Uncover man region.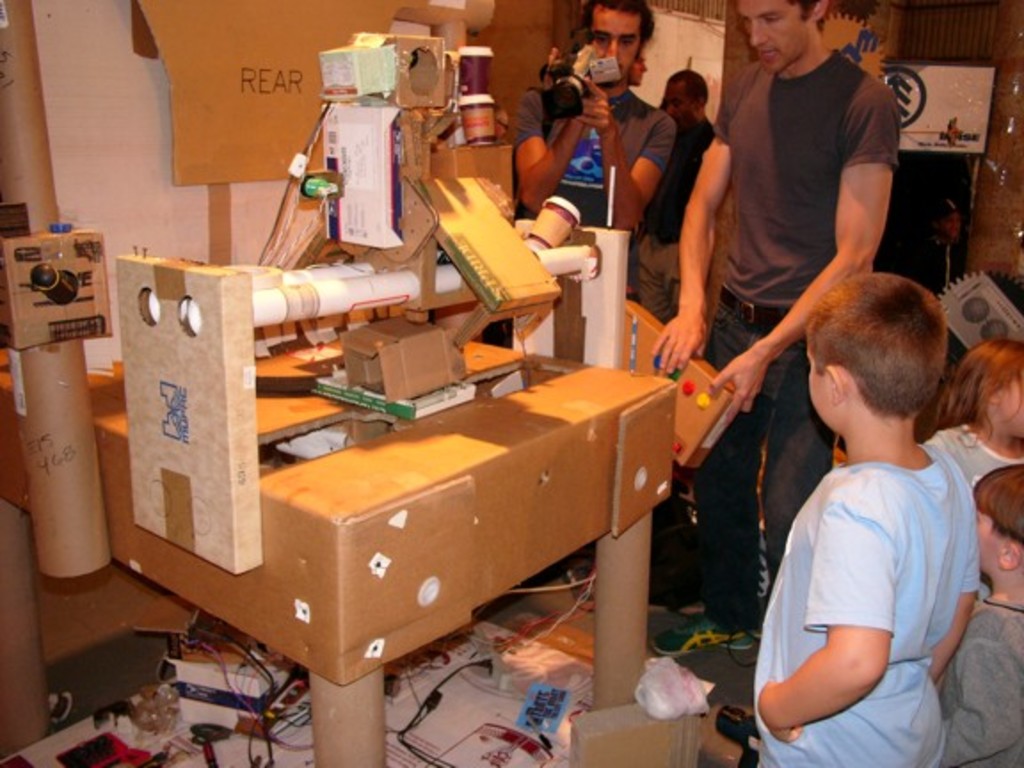
Uncovered: region(512, 0, 670, 283).
